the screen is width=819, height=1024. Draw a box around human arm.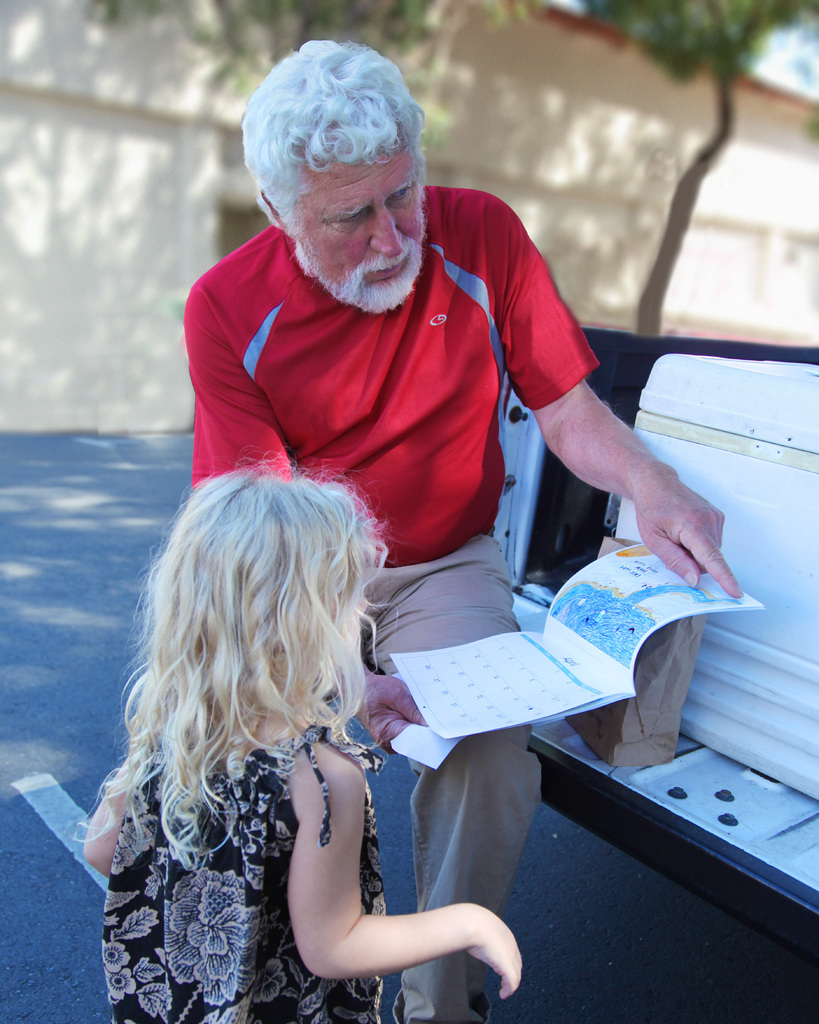
{"x1": 286, "y1": 733, "x2": 481, "y2": 983}.
